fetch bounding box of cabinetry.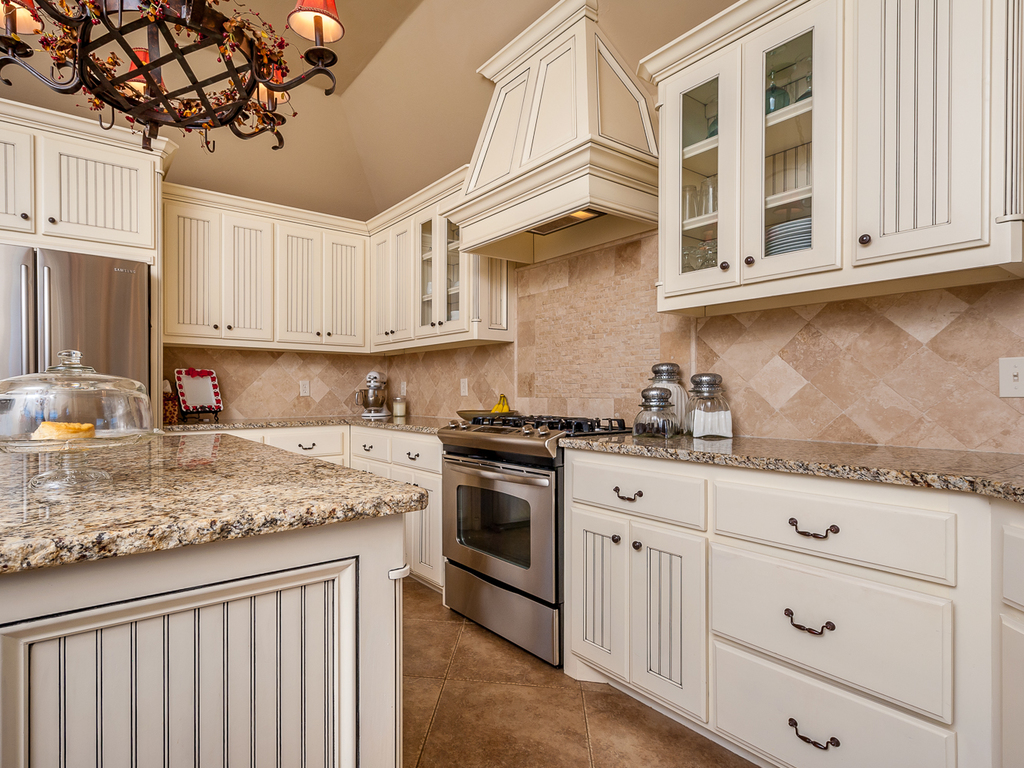
Bbox: {"left": 635, "top": 0, "right": 1023, "bottom": 316}.
